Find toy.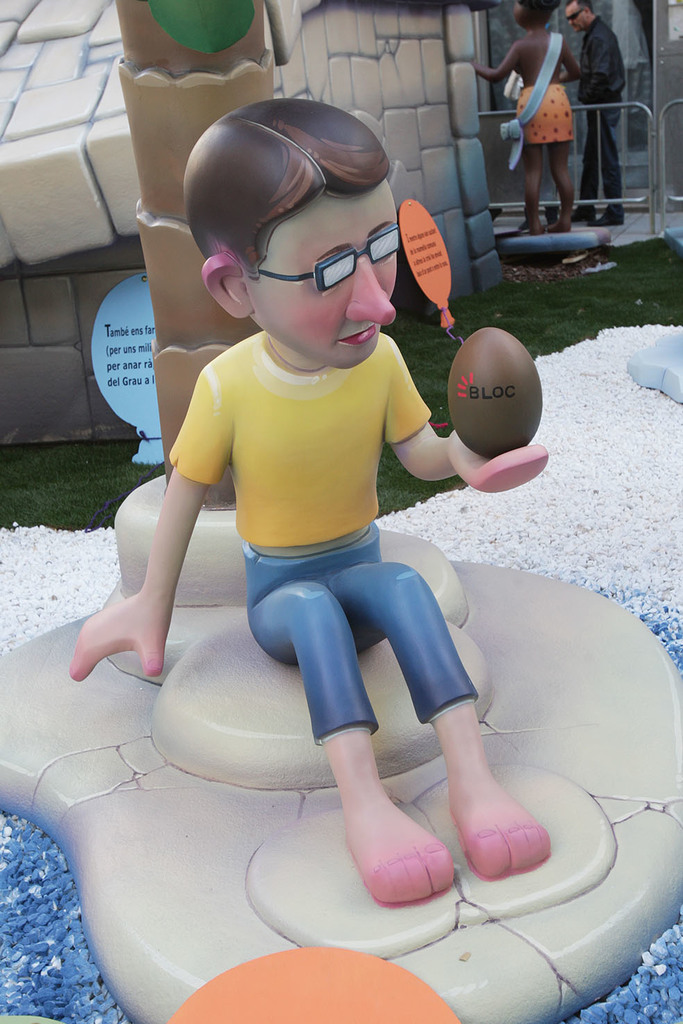
region(66, 192, 599, 932).
